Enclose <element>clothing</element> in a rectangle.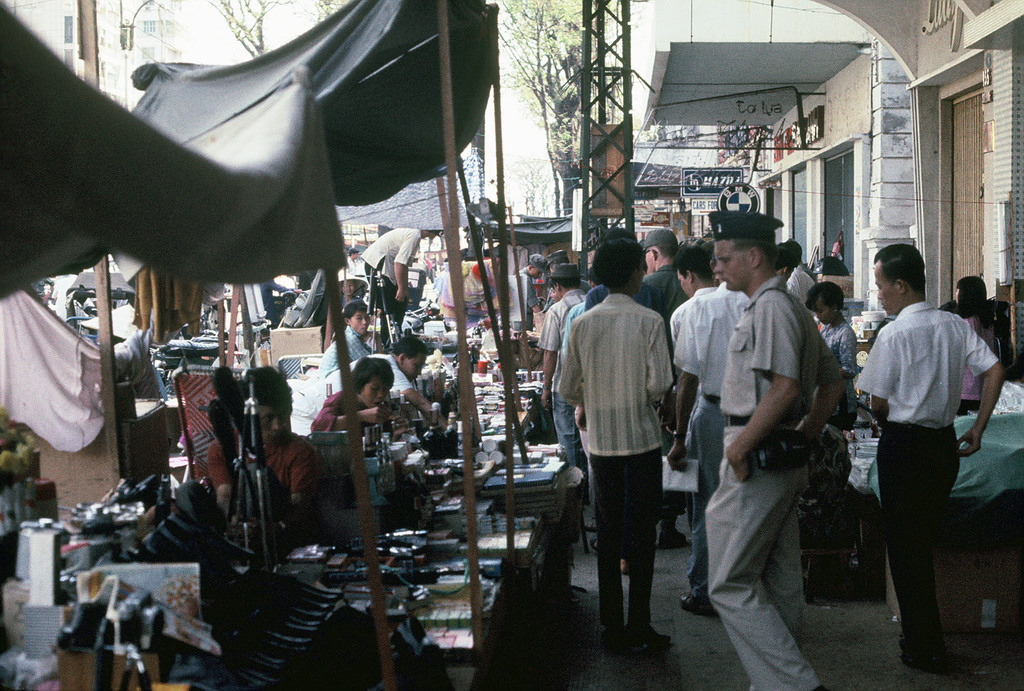
x1=859, y1=300, x2=998, y2=688.
